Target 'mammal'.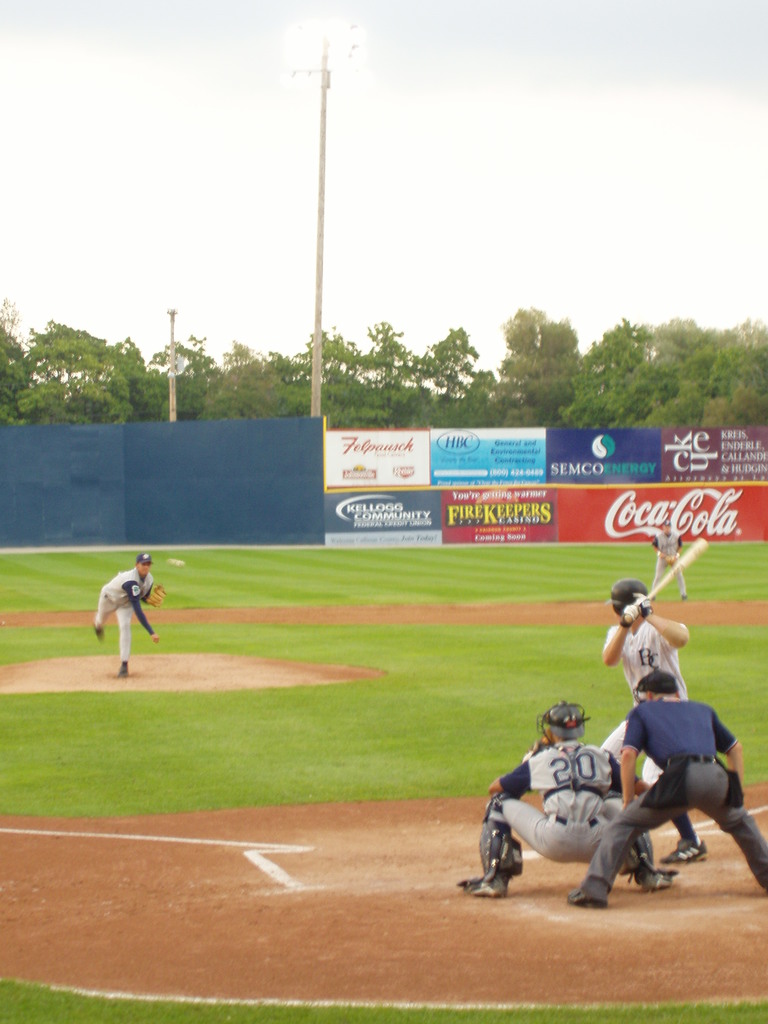
Target region: bbox(597, 573, 711, 862).
